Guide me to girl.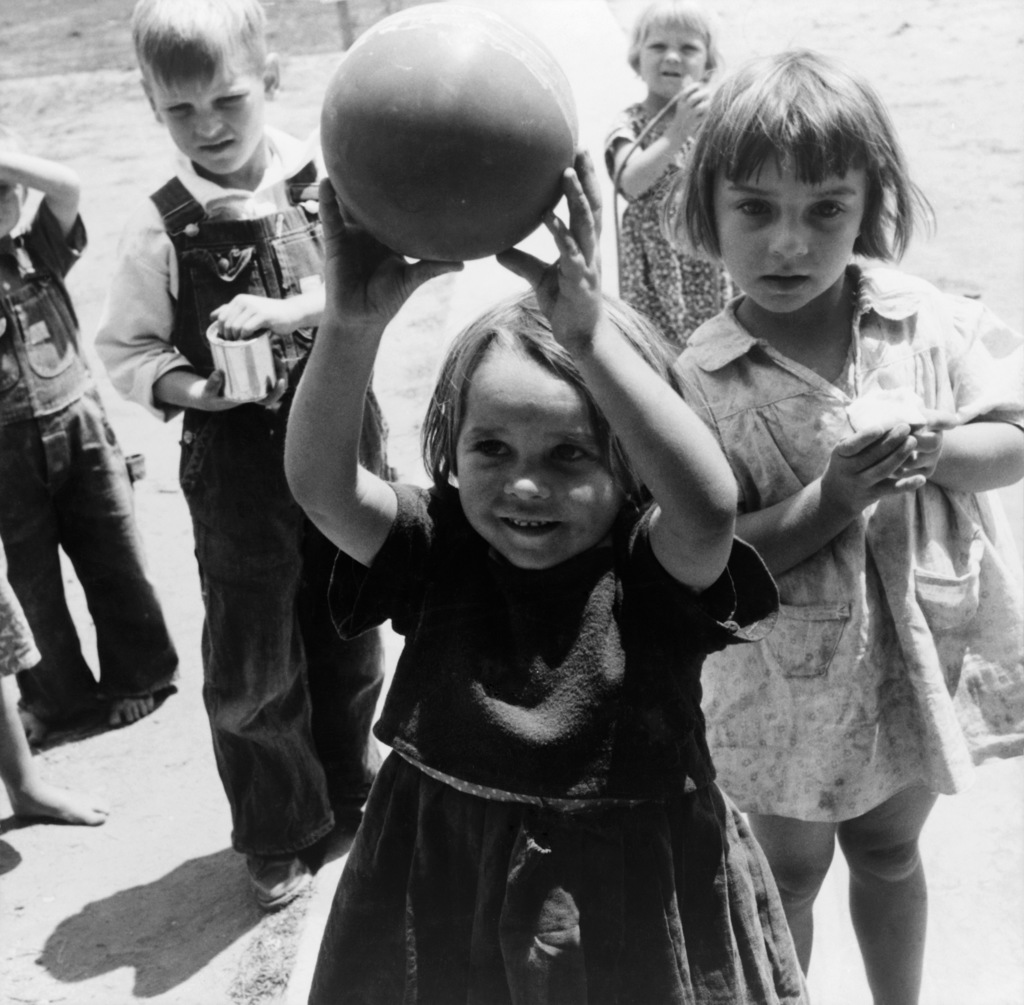
Guidance: x1=280 y1=166 x2=812 y2=1001.
